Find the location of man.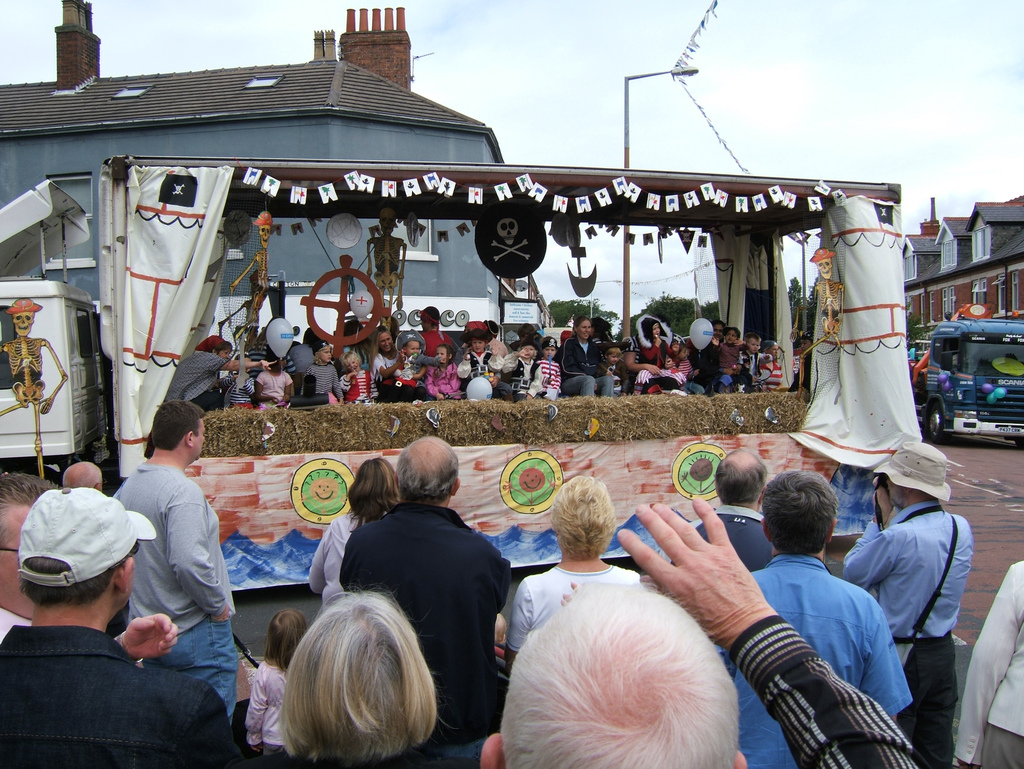
Location: bbox(687, 447, 771, 570).
